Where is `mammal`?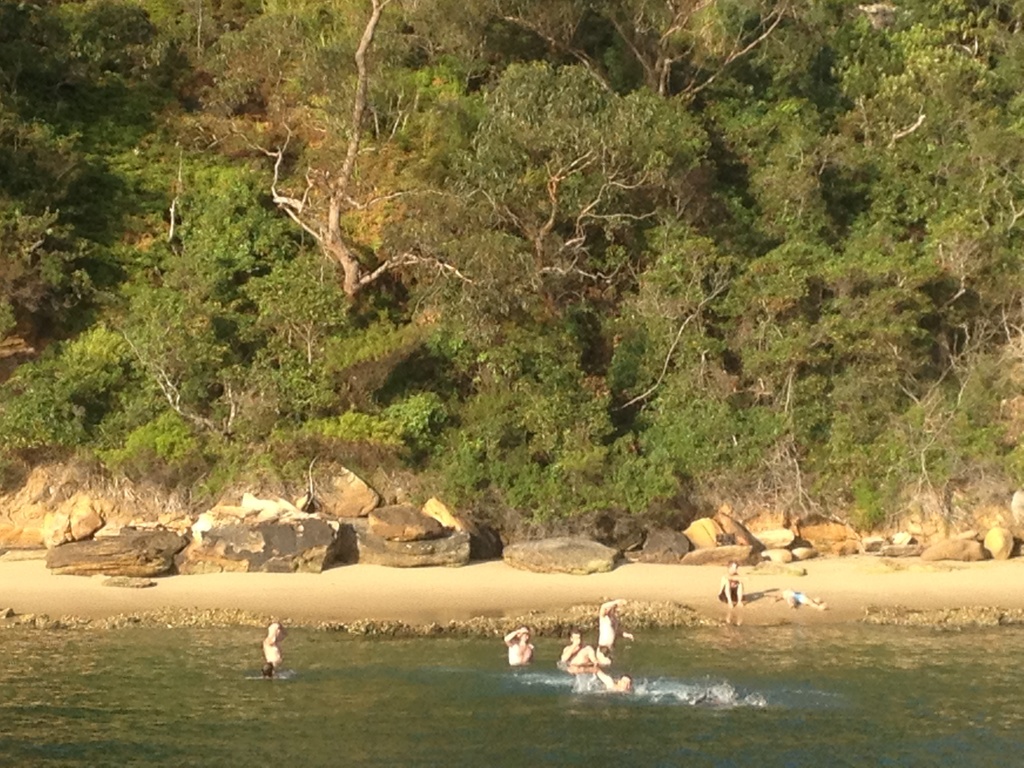
x1=259, y1=655, x2=271, y2=680.
